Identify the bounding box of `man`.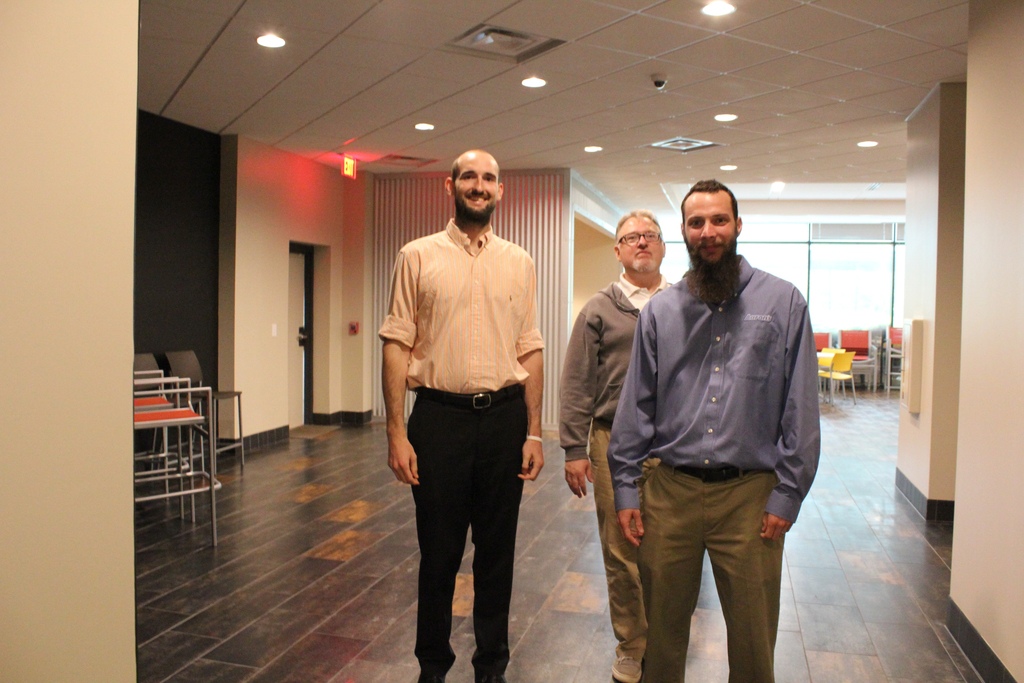
555, 210, 676, 682.
